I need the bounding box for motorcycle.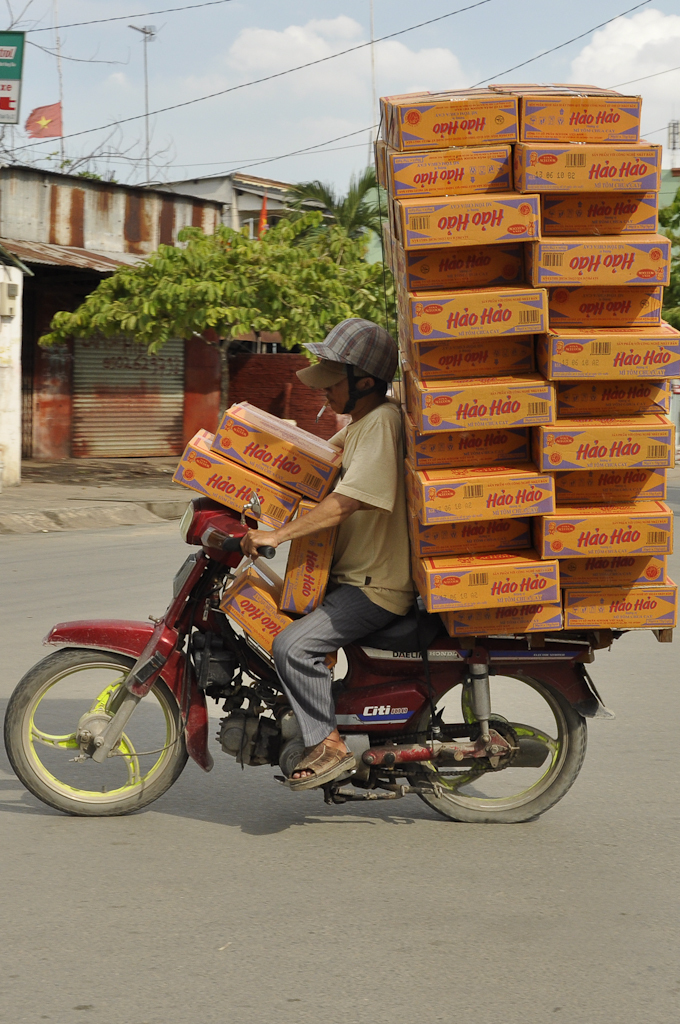
Here it is: bbox(0, 470, 614, 849).
